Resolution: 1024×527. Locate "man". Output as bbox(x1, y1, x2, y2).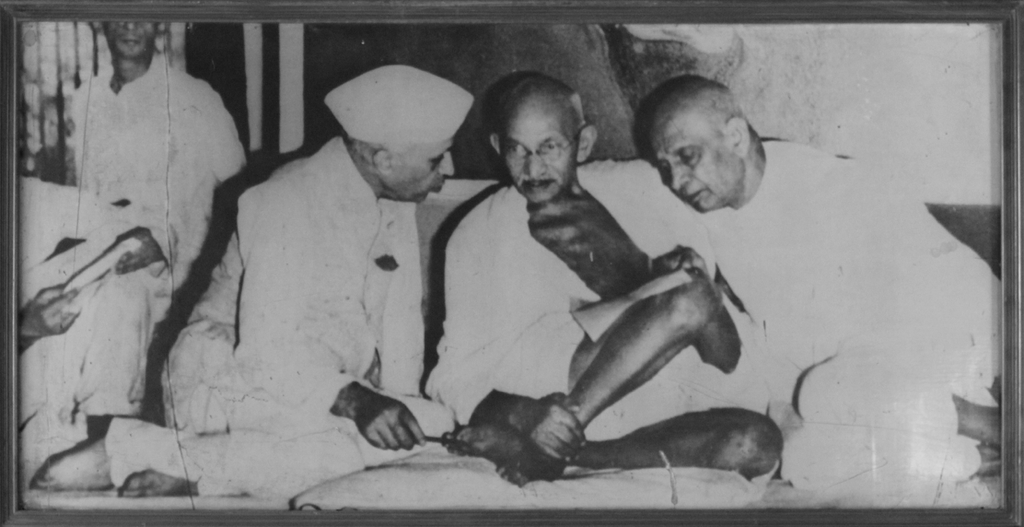
bbox(354, 78, 794, 482).
